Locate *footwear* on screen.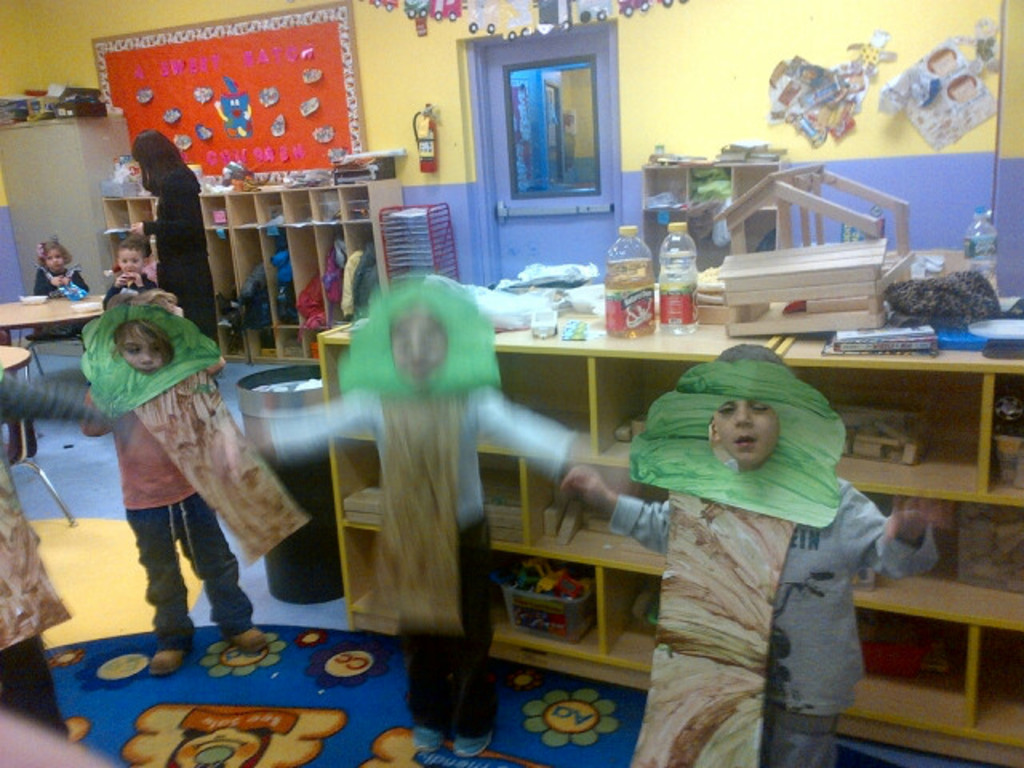
On screen at pyautogui.locateOnScreen(66, 712, 91, 746).
